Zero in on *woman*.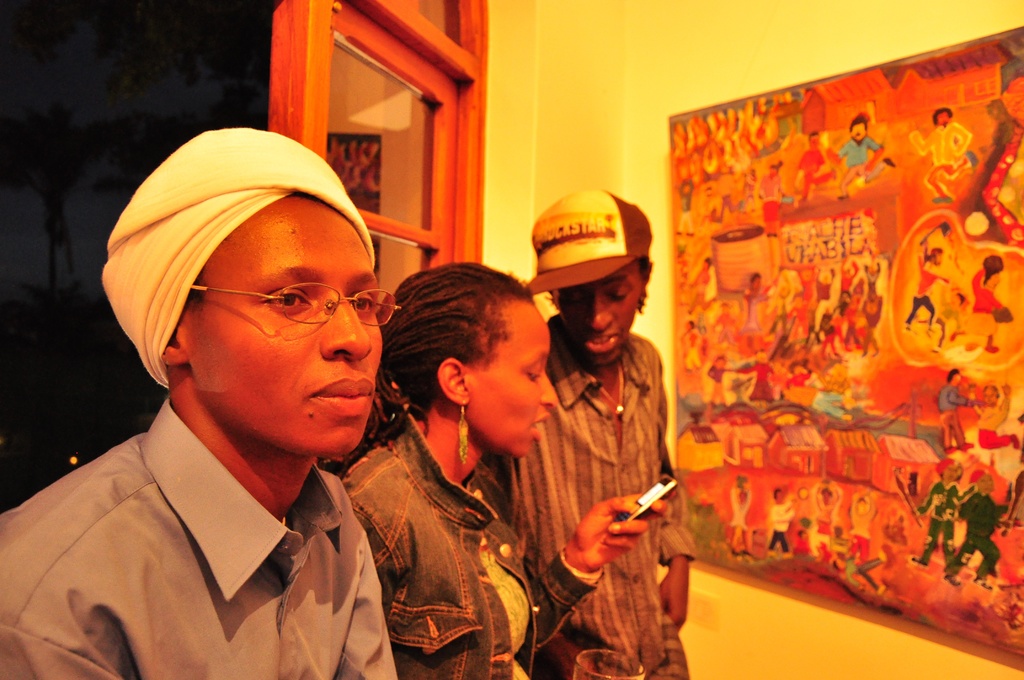
Zeroed in: l=354, t=230, r=603, b=672.
